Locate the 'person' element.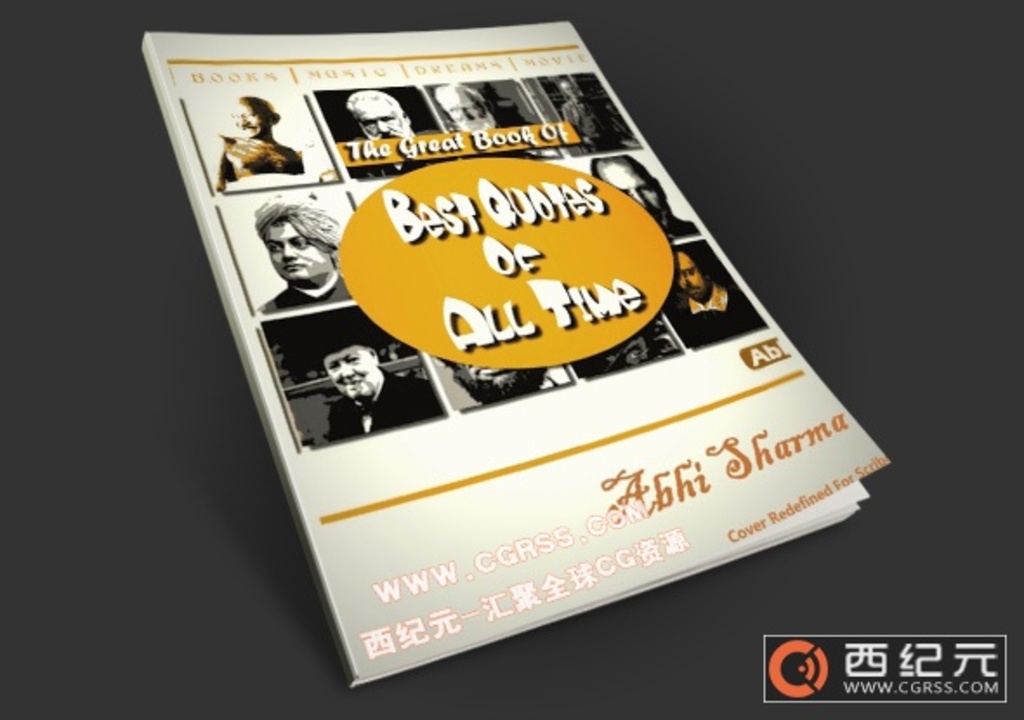
Element bbox: <region>555, 68, 628, 154</region>.
